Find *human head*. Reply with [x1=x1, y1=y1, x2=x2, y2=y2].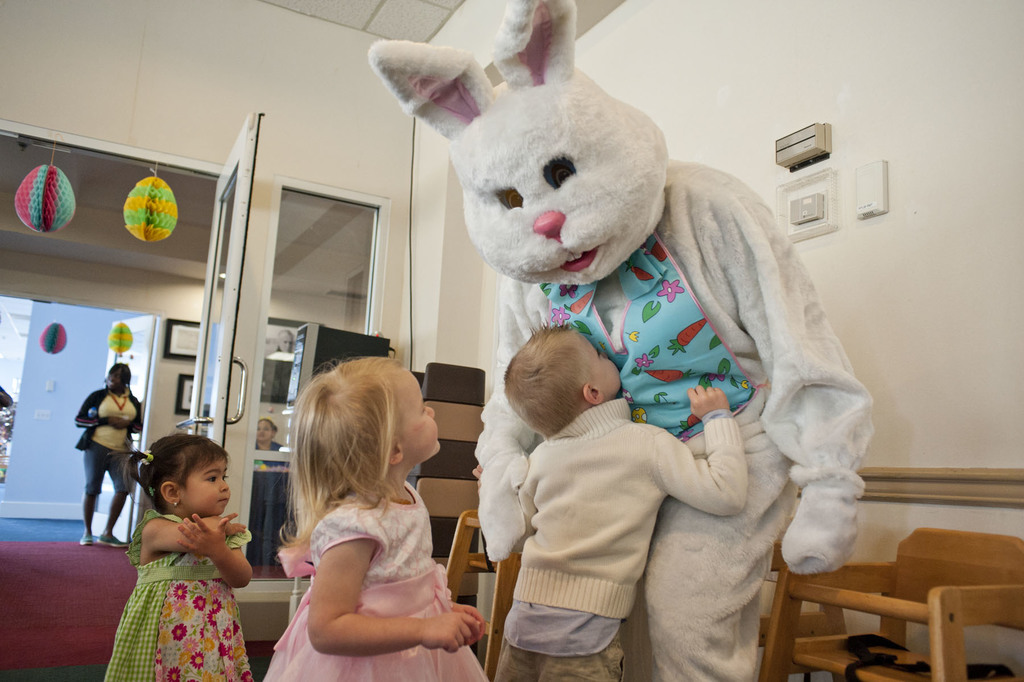
[x1=257, y1=417, x2=278, y2=444].
